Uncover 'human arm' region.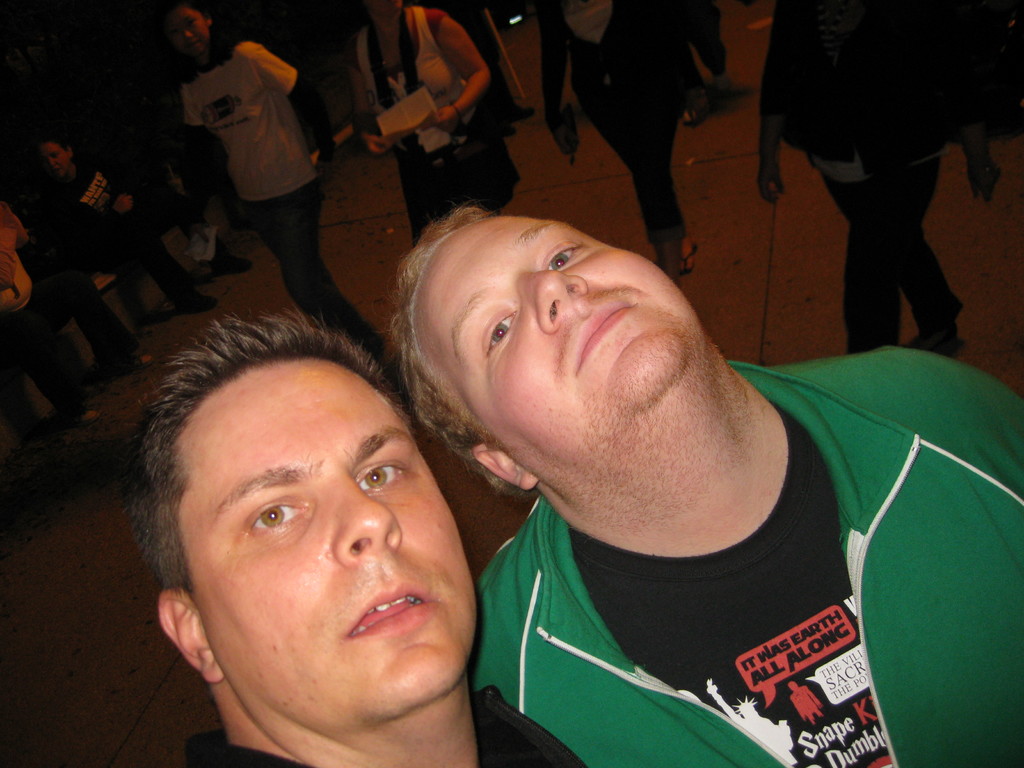
Uncovered: BBox(541, 0, 571, 150).
